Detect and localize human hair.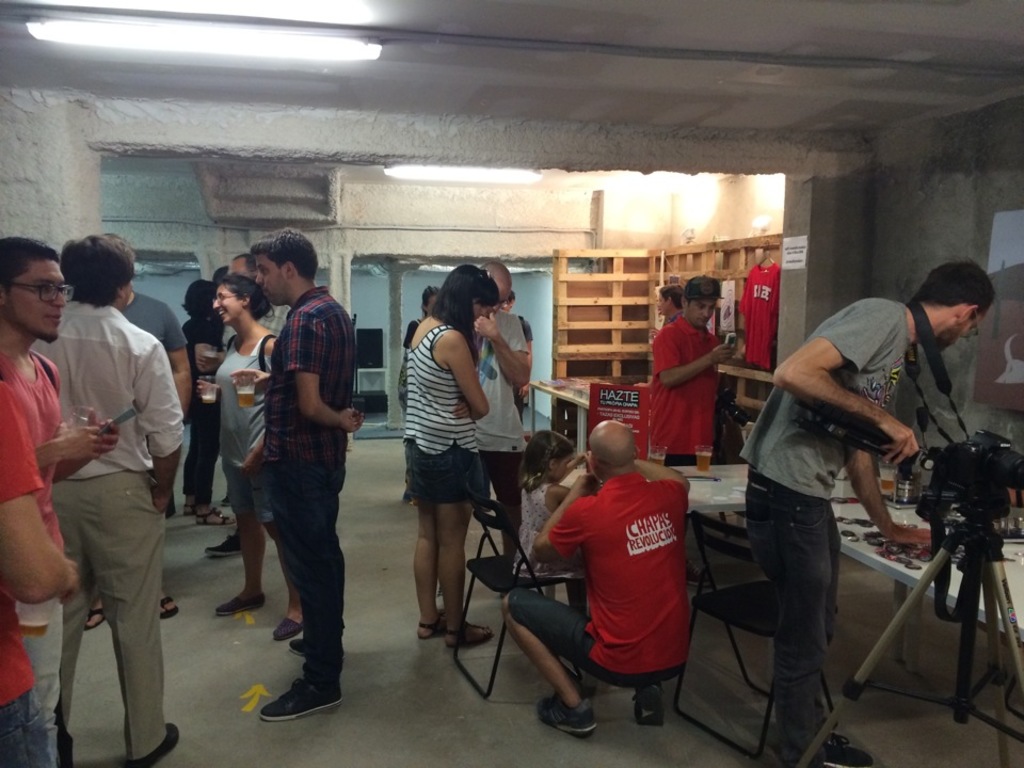
Localized at l=420, t=285, r=439, b=300.
